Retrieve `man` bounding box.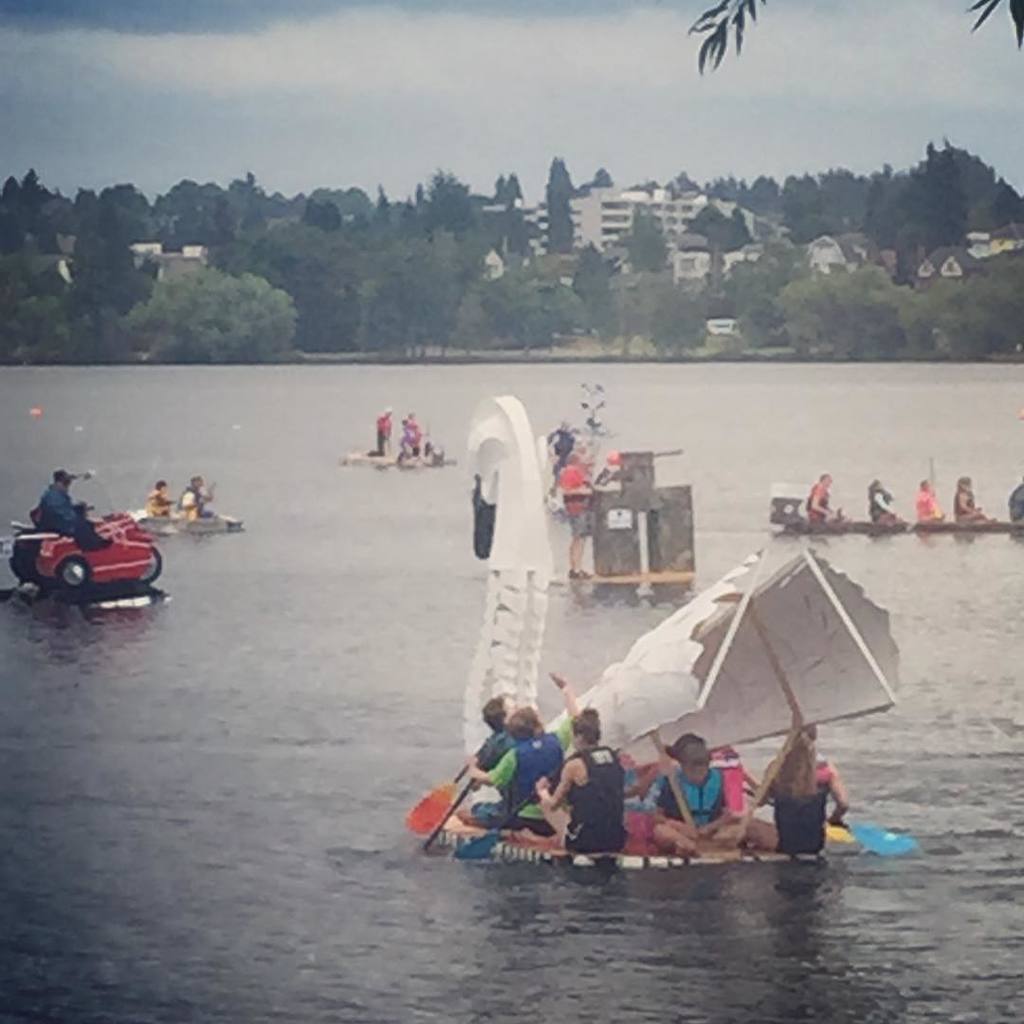
Bounding box: 805,471,851,524.
